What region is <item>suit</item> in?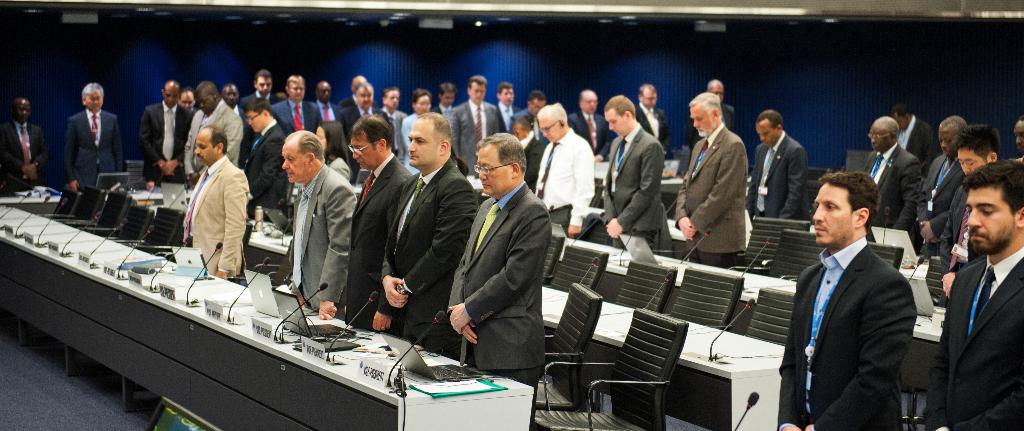
(left=181, top=158, right=248, bottom=275).
